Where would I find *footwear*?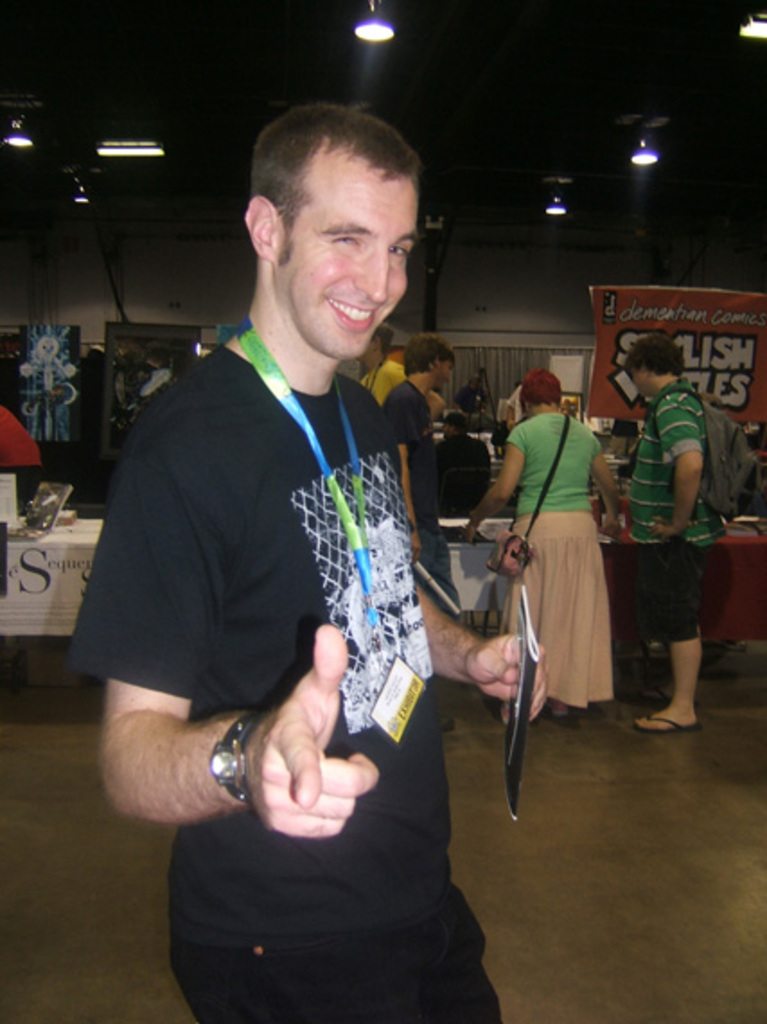
At 630:710:697:733.
